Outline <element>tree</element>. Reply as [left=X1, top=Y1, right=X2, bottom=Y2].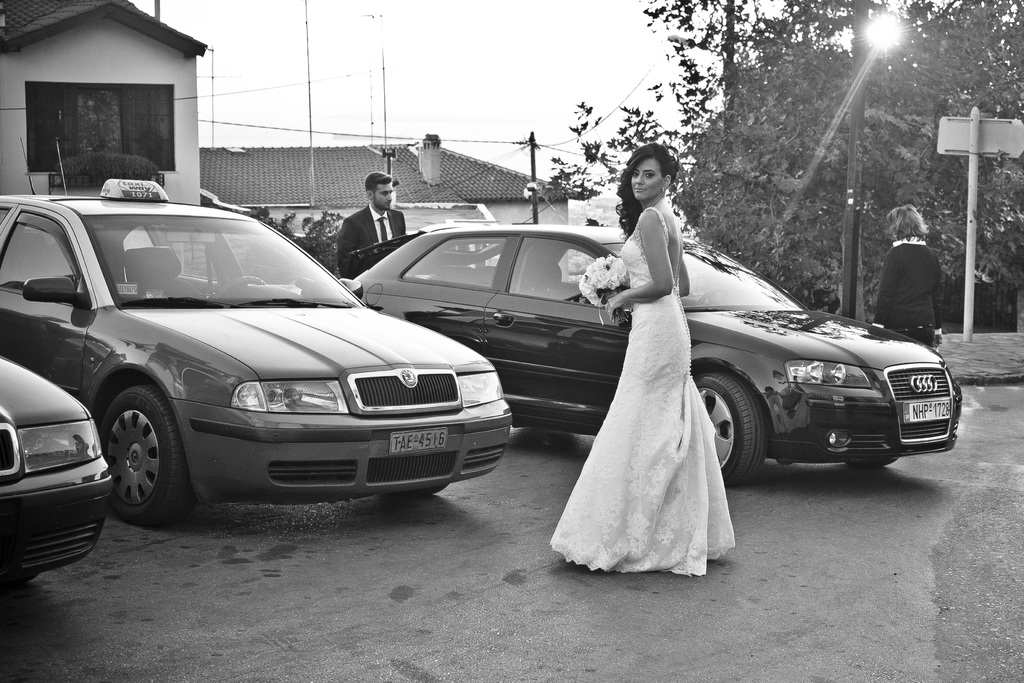
[left=545, top=0, right=1023, bottom=324].
